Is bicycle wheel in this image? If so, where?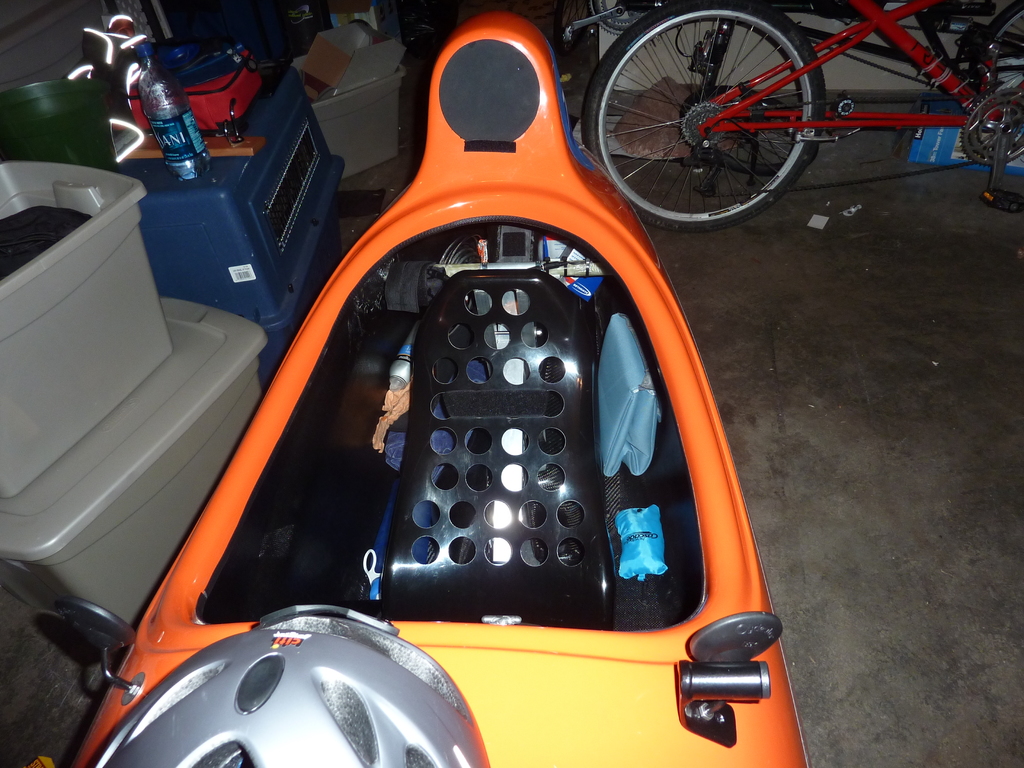
Yes, at bbox(578, 0, 821, 236).
